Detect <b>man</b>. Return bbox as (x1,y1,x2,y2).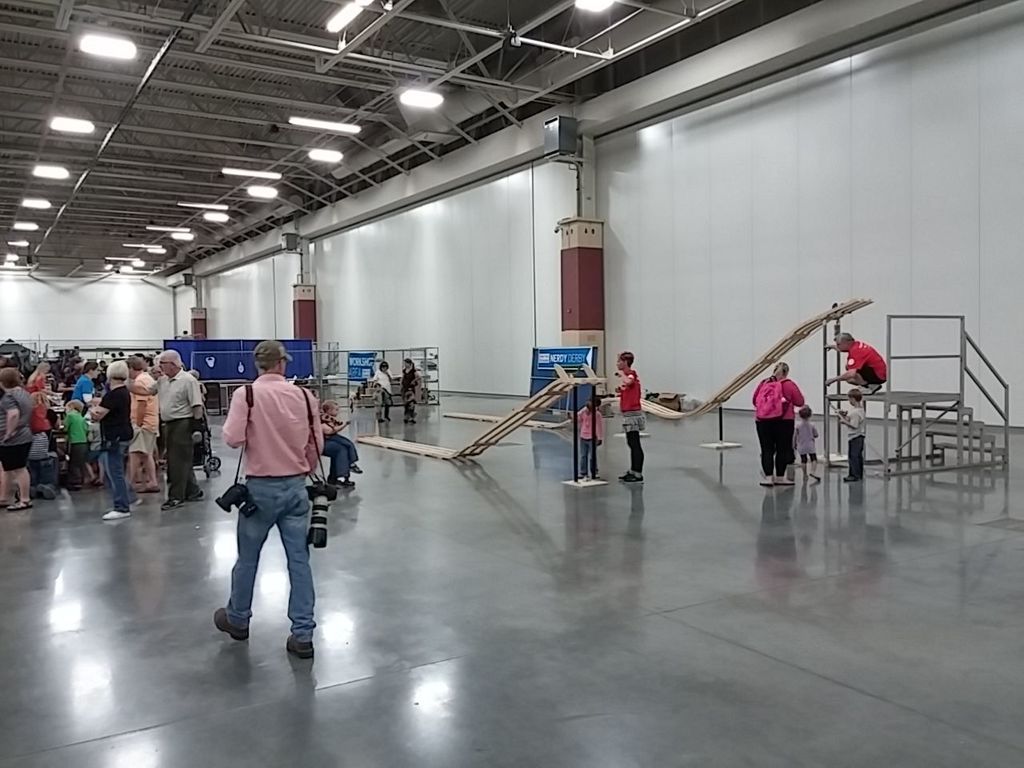
(128,352,202,510).
